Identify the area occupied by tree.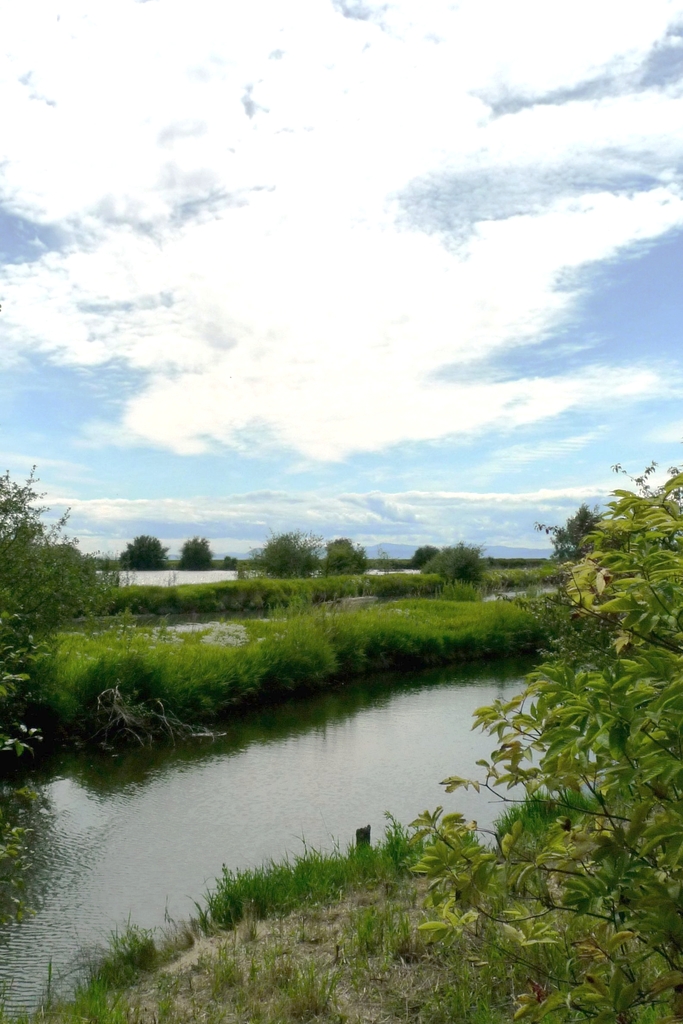
Area: (left=324, top=534, right=372, bottom=578).
